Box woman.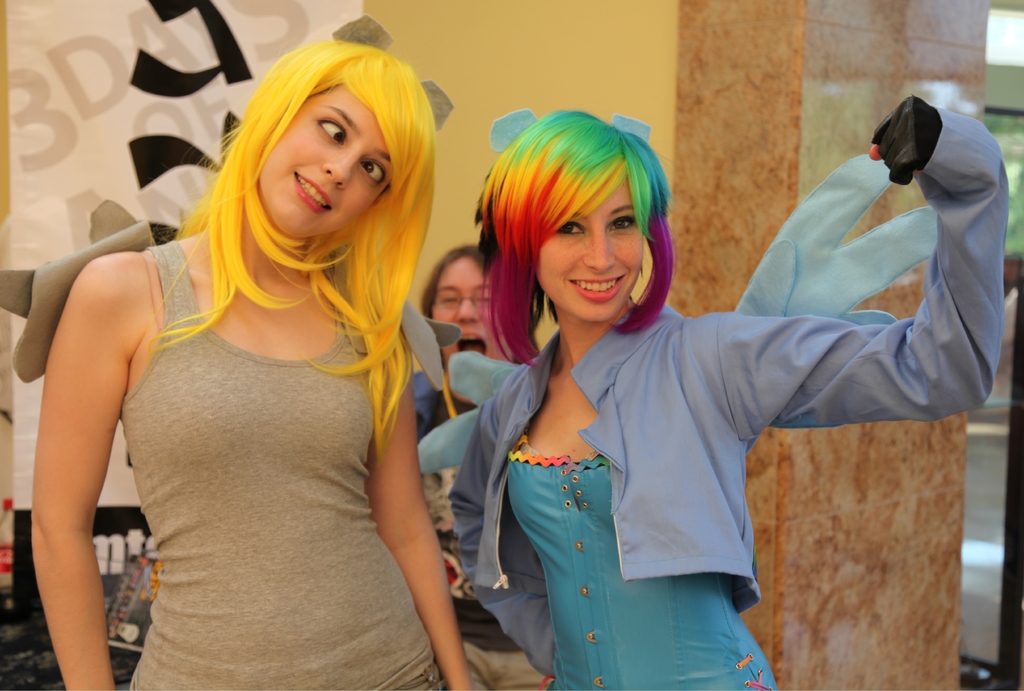
BBox(26, 35, 475, 690).
